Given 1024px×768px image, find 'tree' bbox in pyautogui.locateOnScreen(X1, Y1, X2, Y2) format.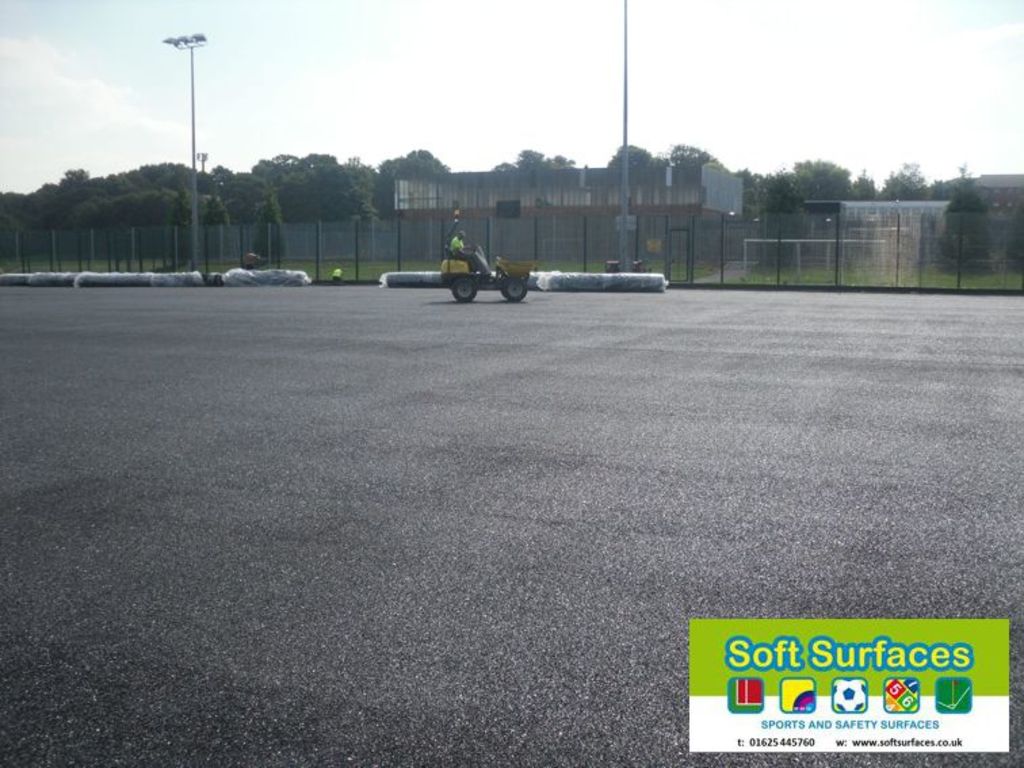
pyautogui.locateOnScreen(871, 160, 948, 203).
